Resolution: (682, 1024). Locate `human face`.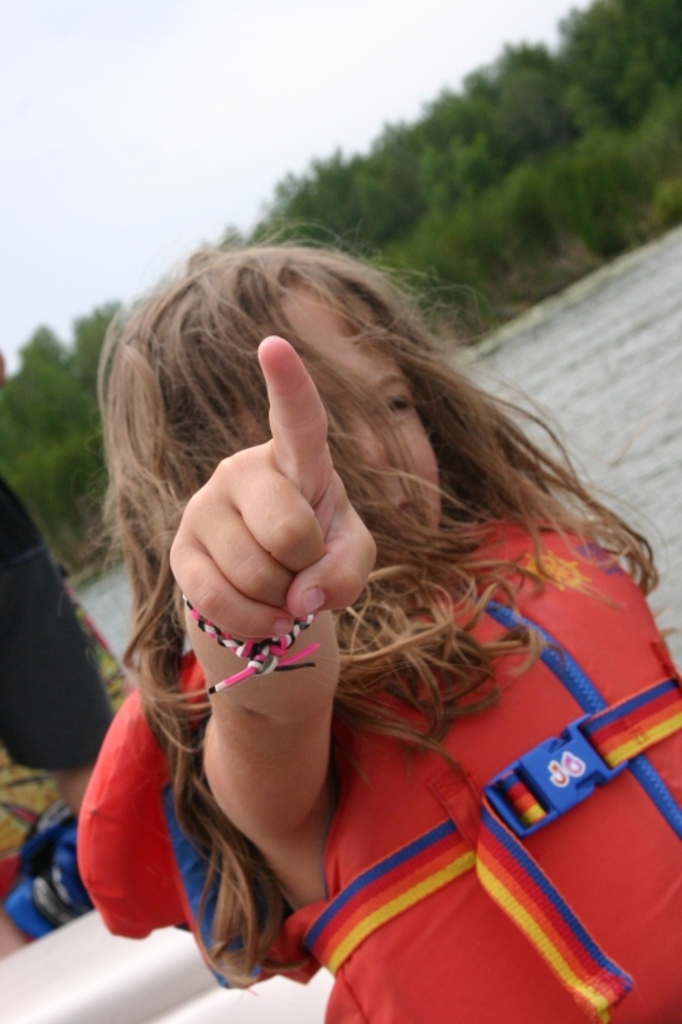
rect(275, 284, 443, 549).
